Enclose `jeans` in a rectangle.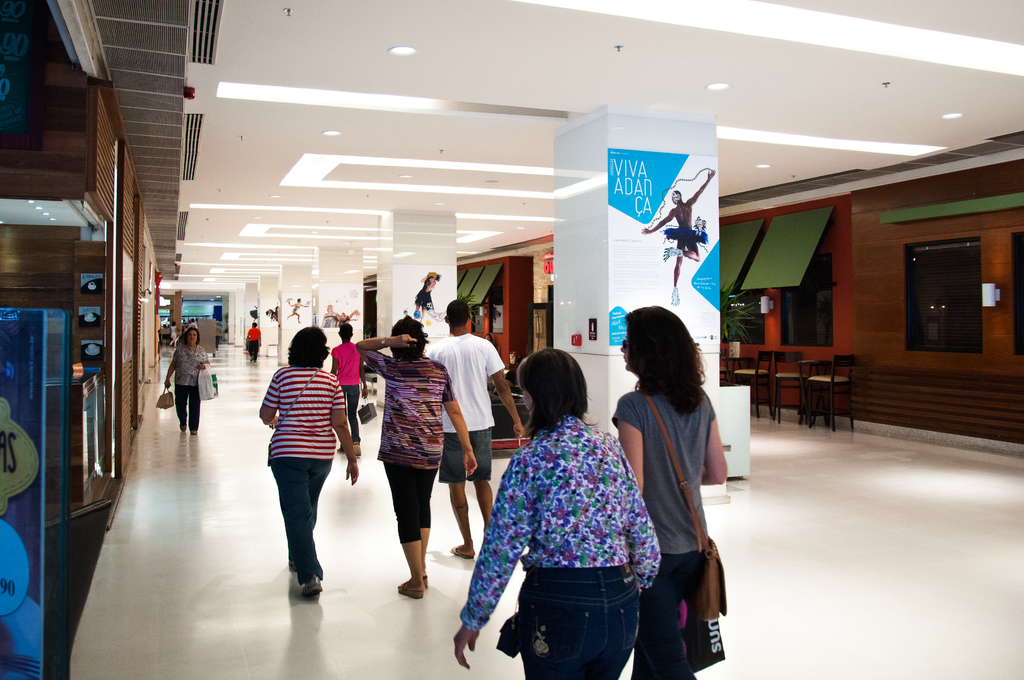
(x1=520, y1=572, x2=639, y2=679).
